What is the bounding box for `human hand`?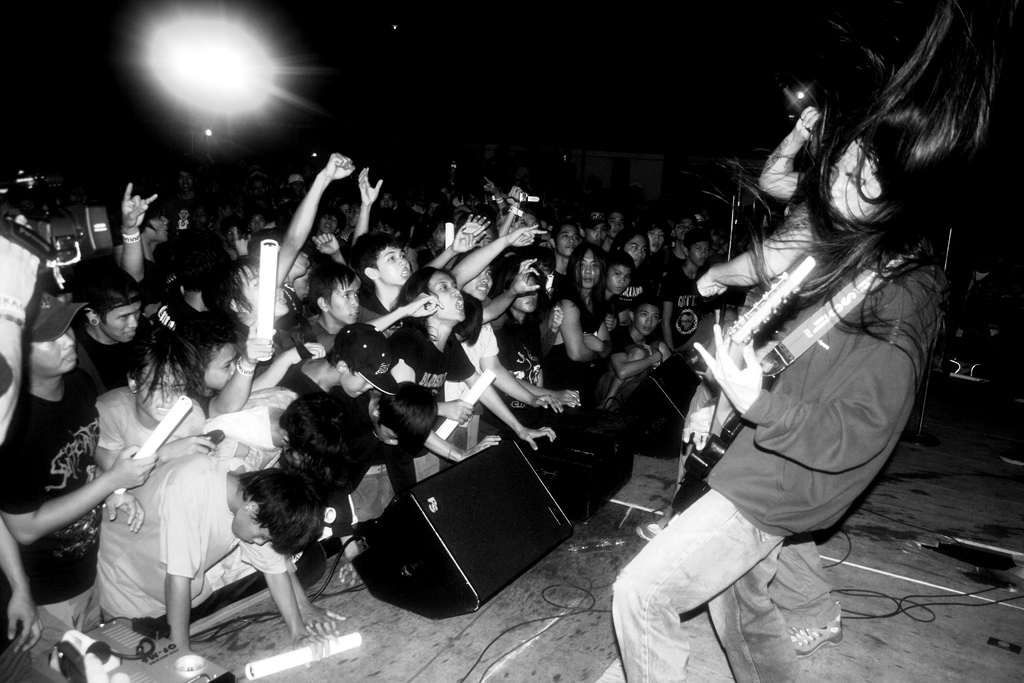
bbox=[450, 224, 488, 258].
